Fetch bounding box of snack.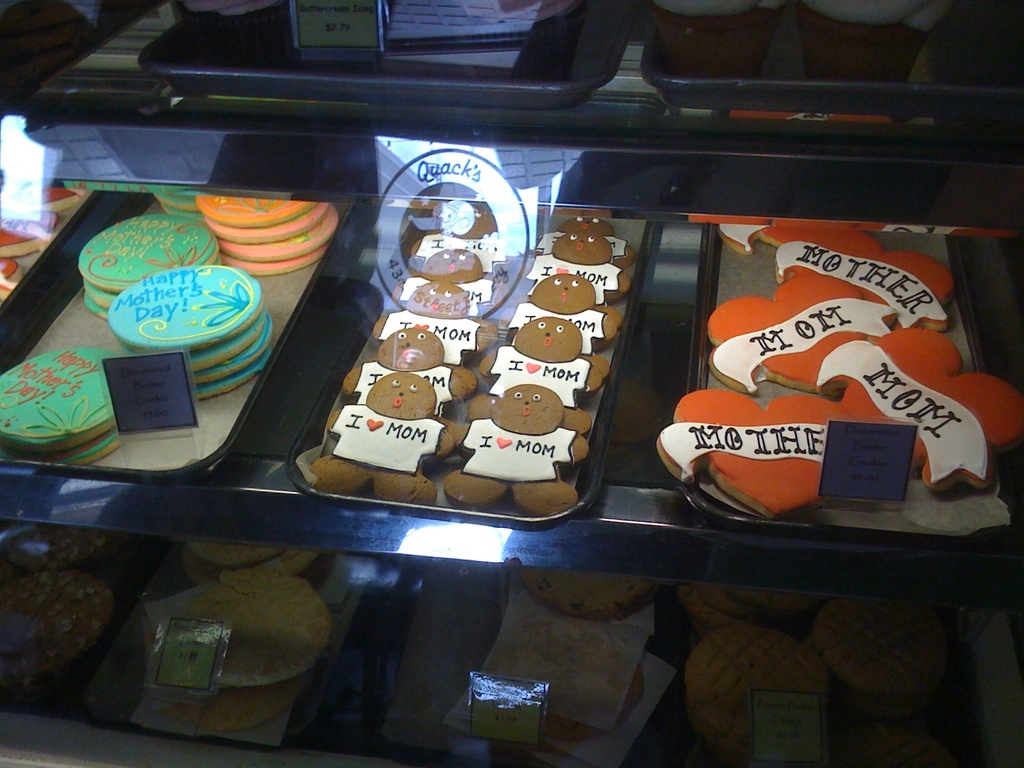
Bbox: <box>427,383,587,507</box>.
